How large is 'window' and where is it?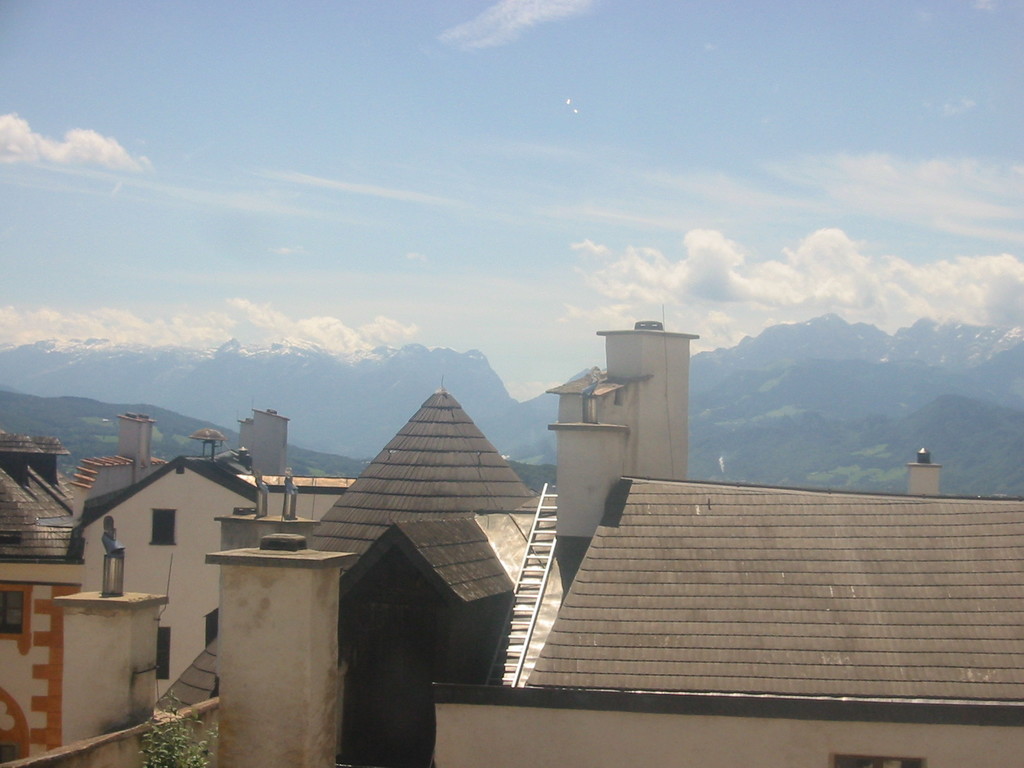
Bounding box: [x1=149, y1=509, x2=176, y2=544].
